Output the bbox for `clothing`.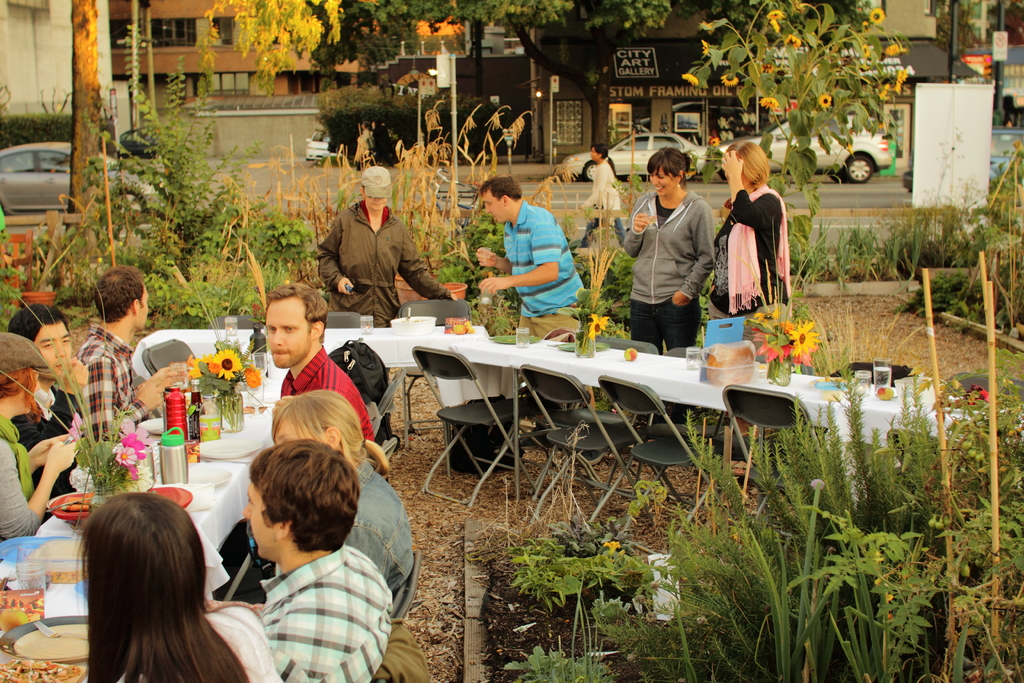
(631, 164, 724, 340).
